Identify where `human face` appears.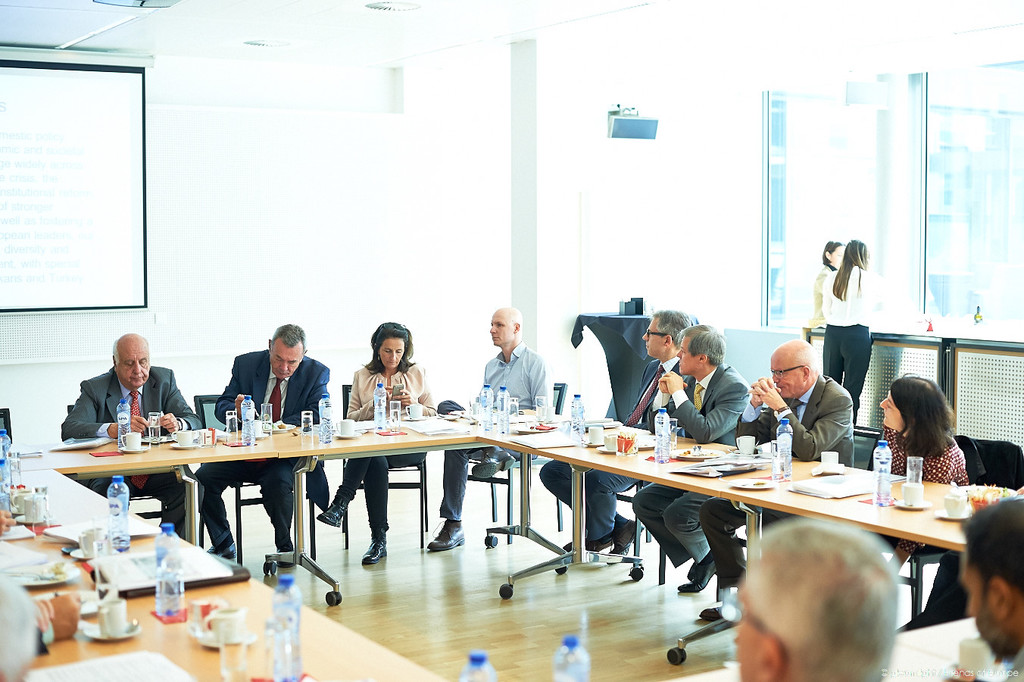
Appears at (x1=267, y1=343, x2=300, y2=379).
